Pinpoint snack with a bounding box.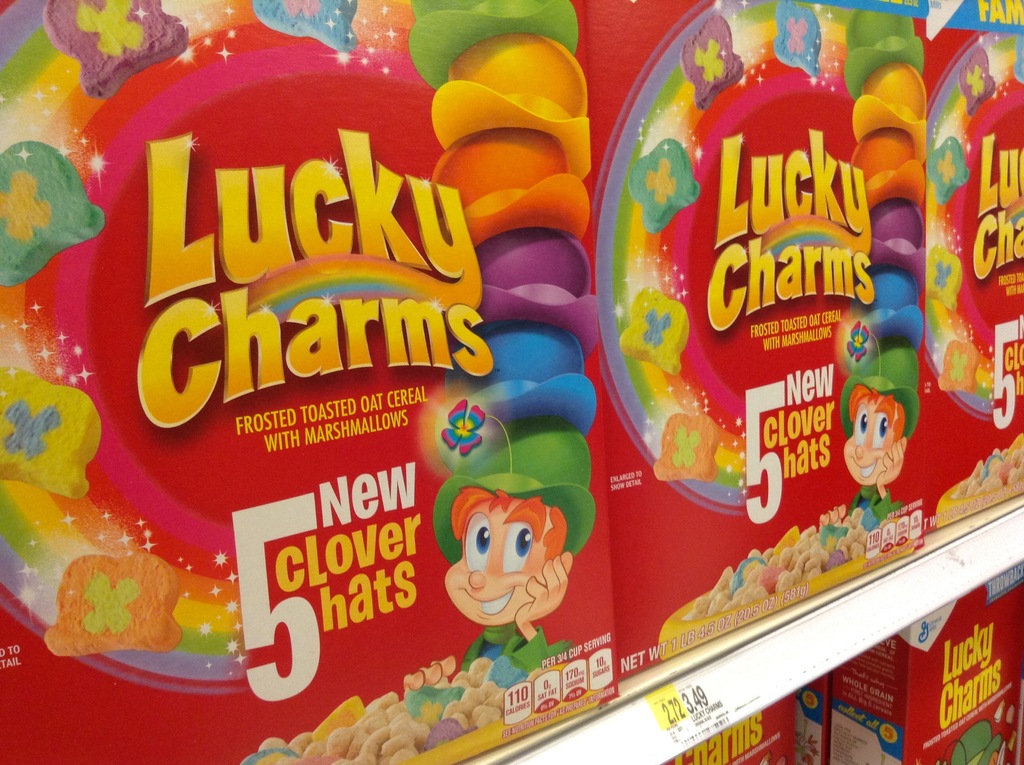
[x1=690, y1=526, x2=877, y2=620].
